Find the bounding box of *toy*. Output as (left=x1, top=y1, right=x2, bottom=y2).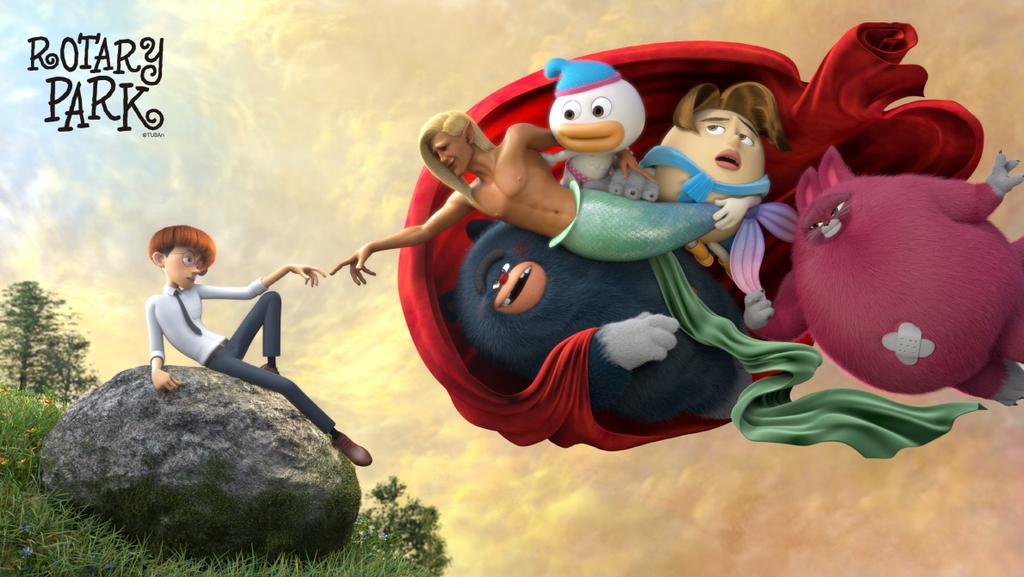
(left=544, top=68, right=663, bottom=178).
